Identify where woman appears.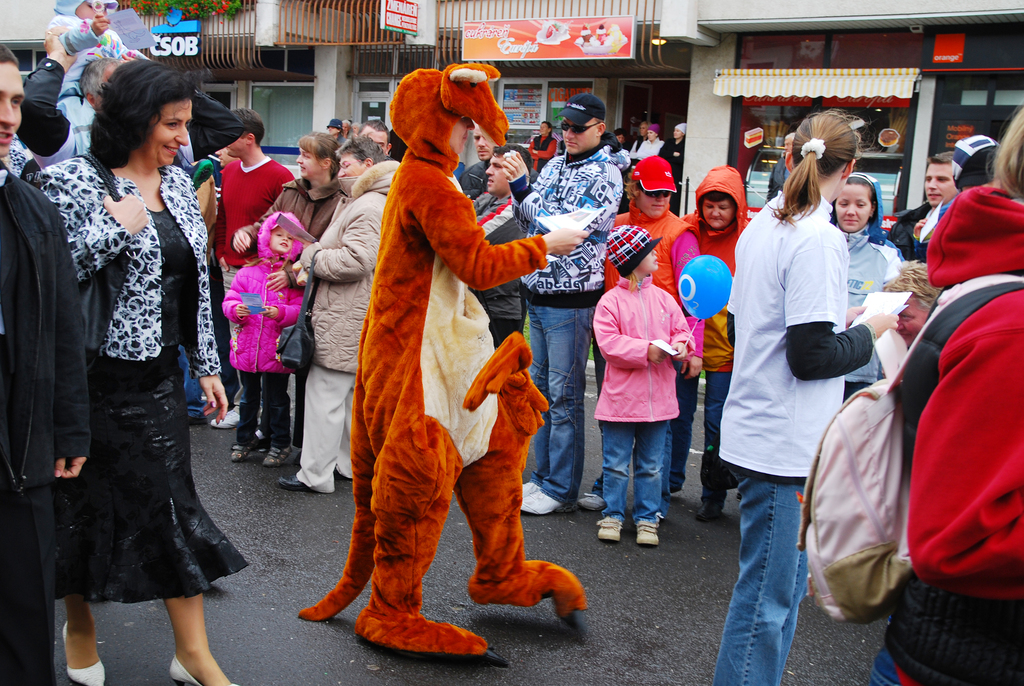
Appears at <box>228,126,350,457</box>.
